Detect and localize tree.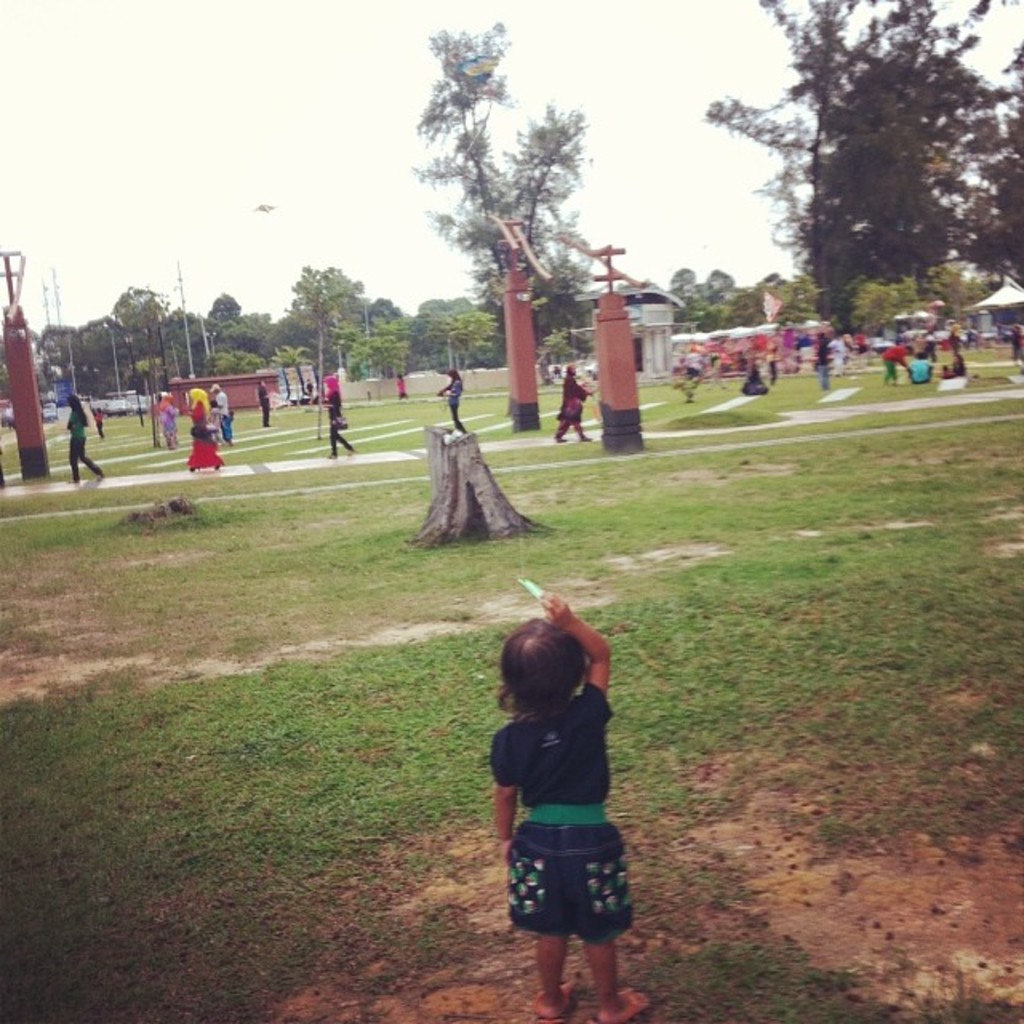
Localized at BBox(411, 22, 590, 400).
